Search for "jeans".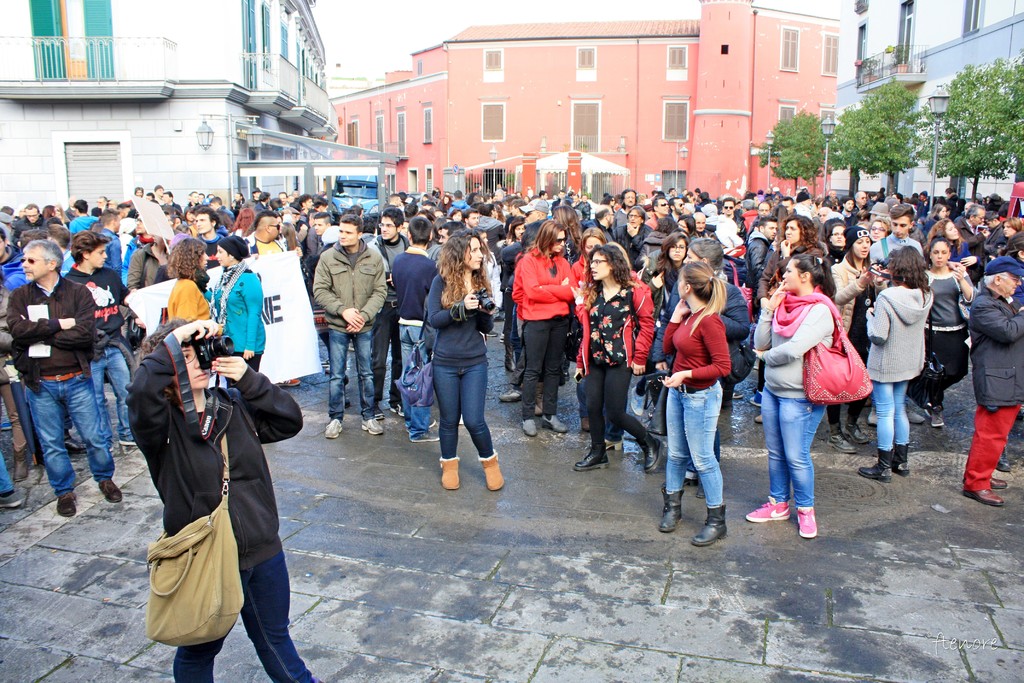
Found at 398:323:441:438.
